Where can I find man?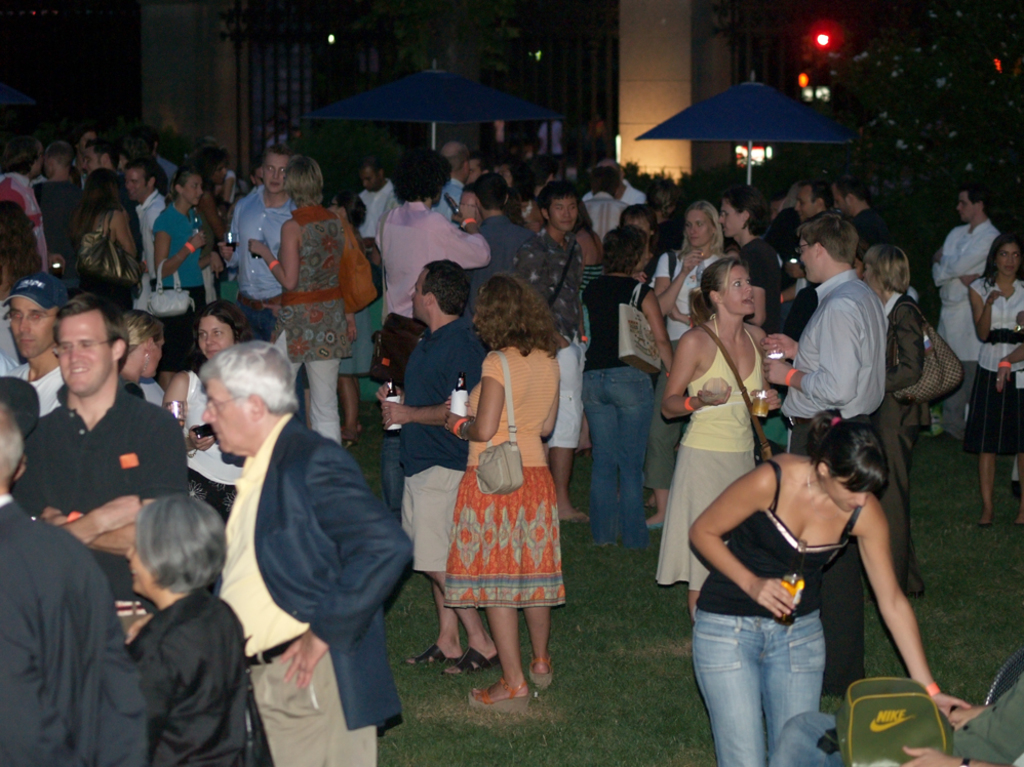
You can find it at locate(369, 255, 491, 677).
